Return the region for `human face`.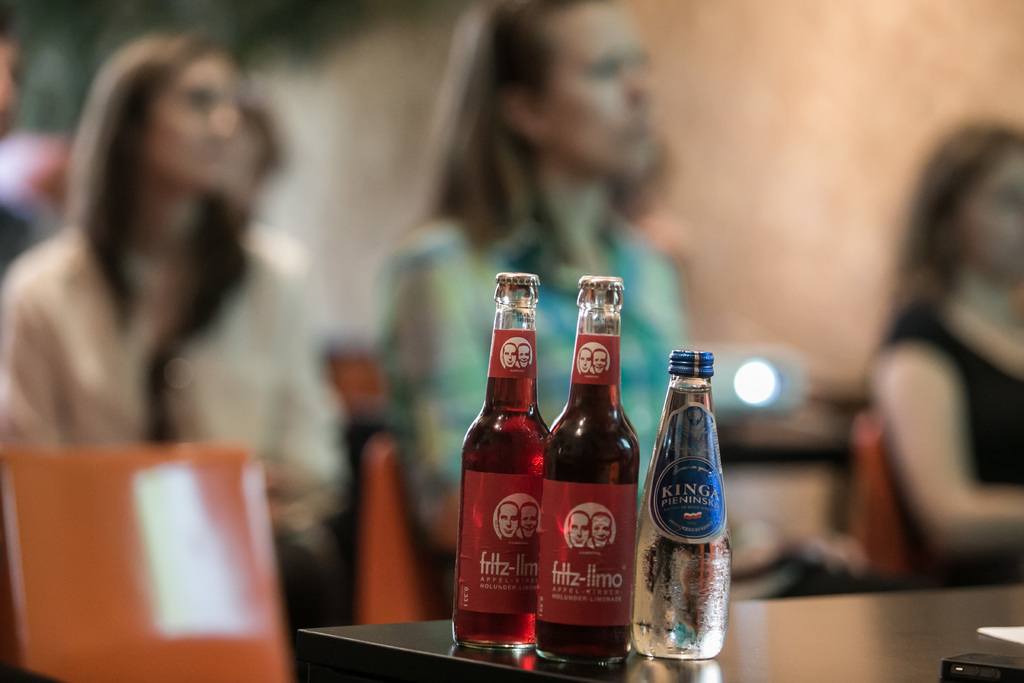
<region>957, 154, 1023, 277</region>.
